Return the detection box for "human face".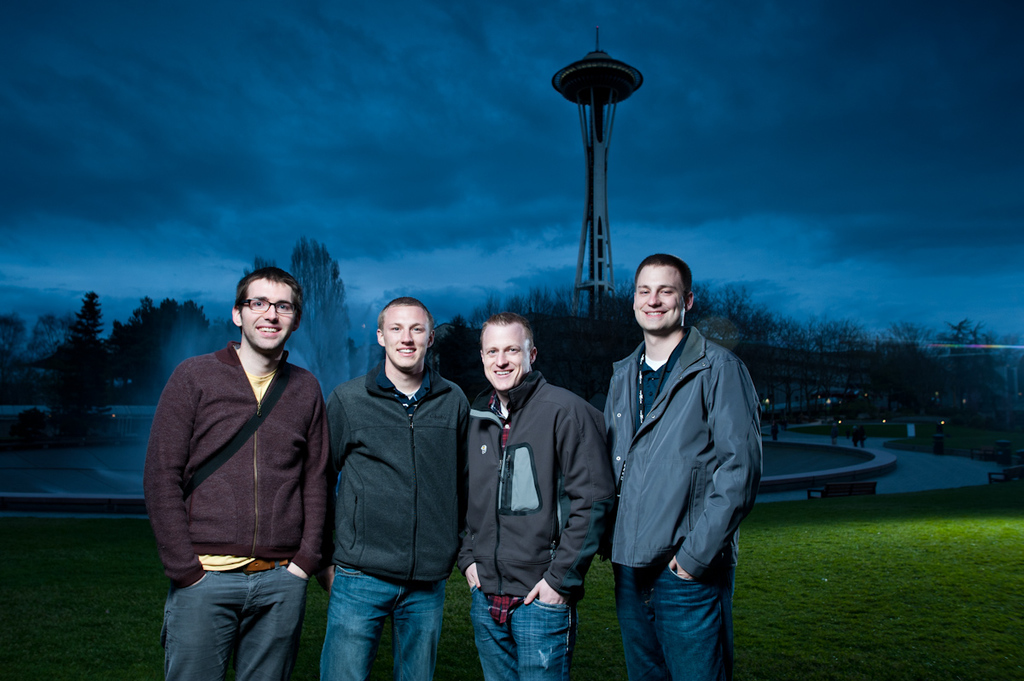
BBox(626, 262, 684, 331).
